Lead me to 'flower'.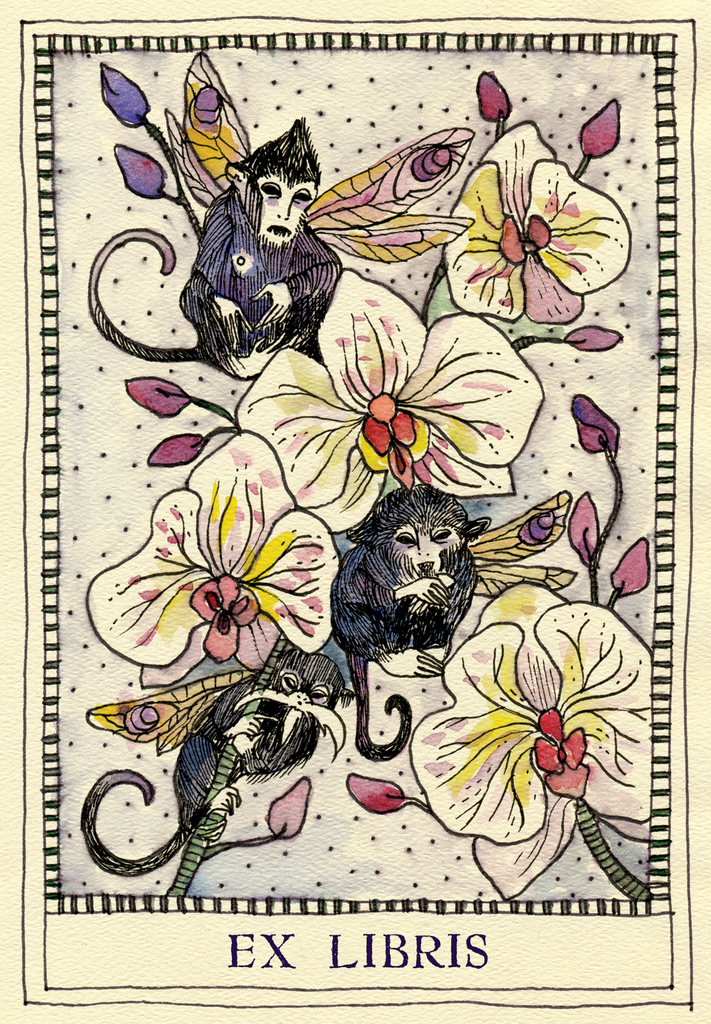
Lead to detection(474, 70, 512, 123).
